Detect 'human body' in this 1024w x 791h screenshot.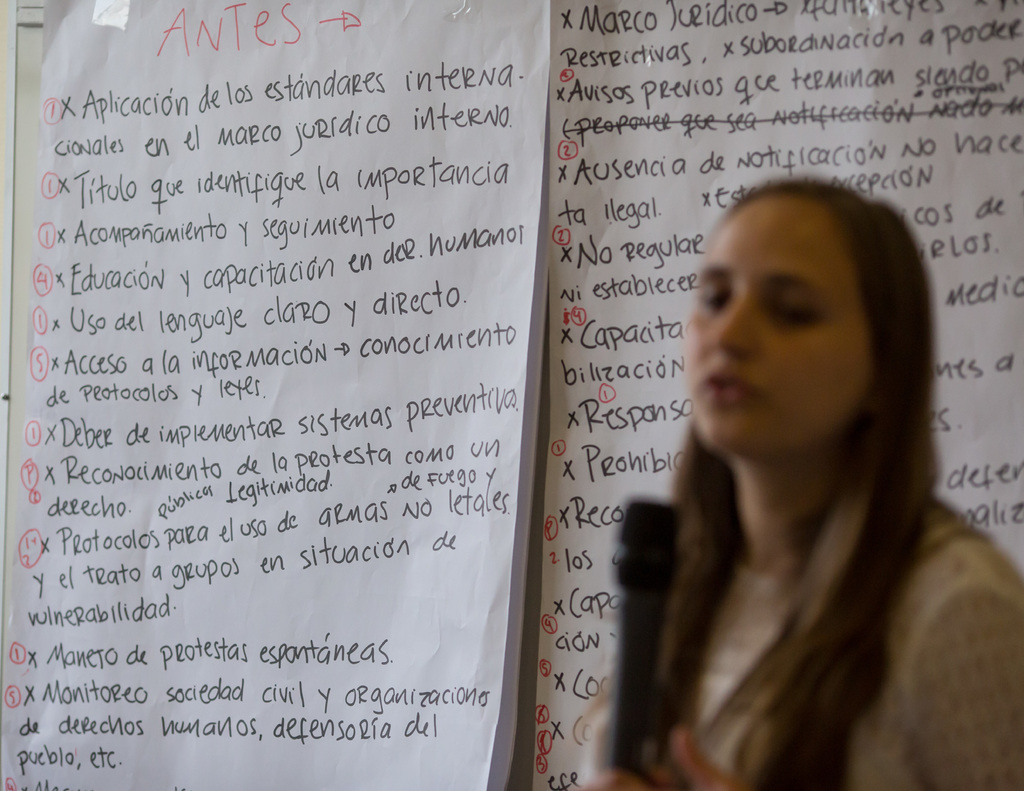
Detection: bbox(606, 205, 1000, 790).
